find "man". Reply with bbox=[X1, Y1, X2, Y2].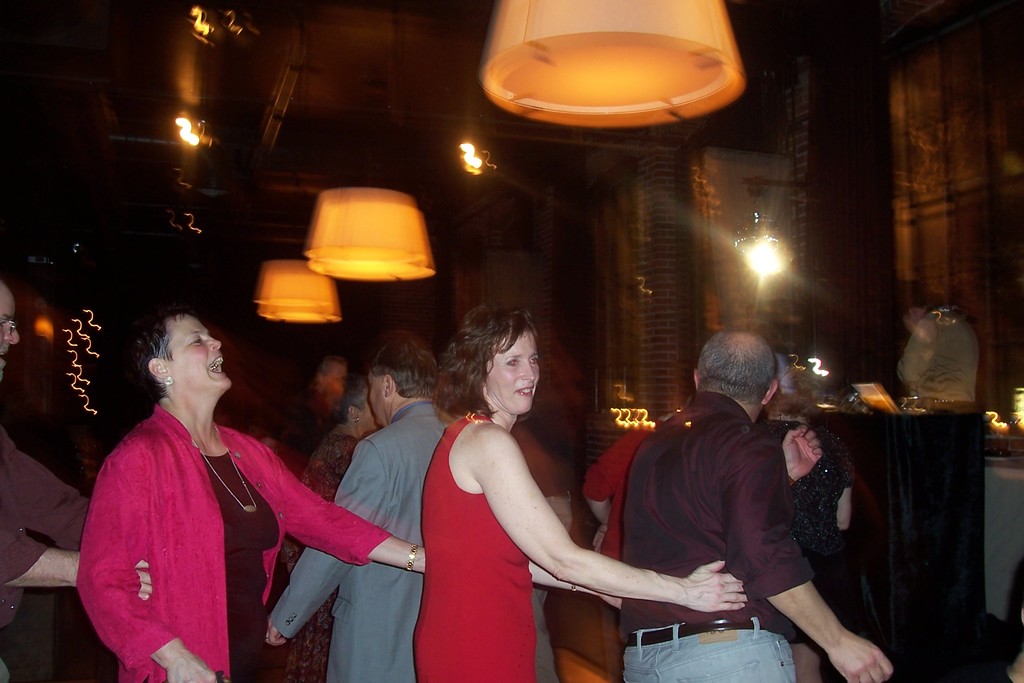
bbox=[0, 281, 95, 682].
